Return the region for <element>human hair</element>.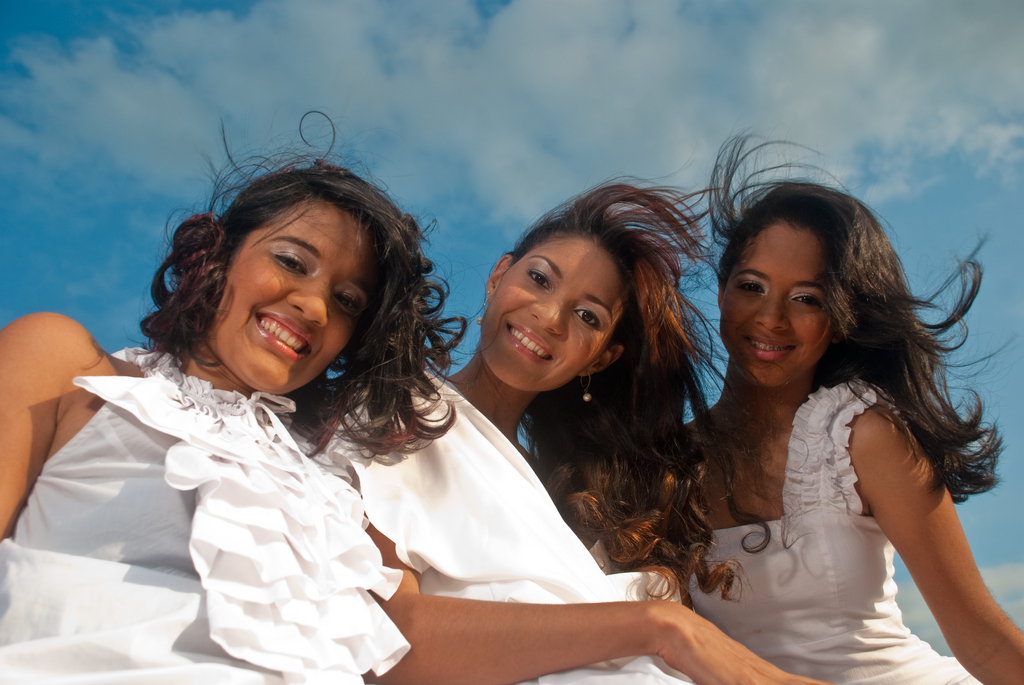
region(505, 166, 817, 612).
